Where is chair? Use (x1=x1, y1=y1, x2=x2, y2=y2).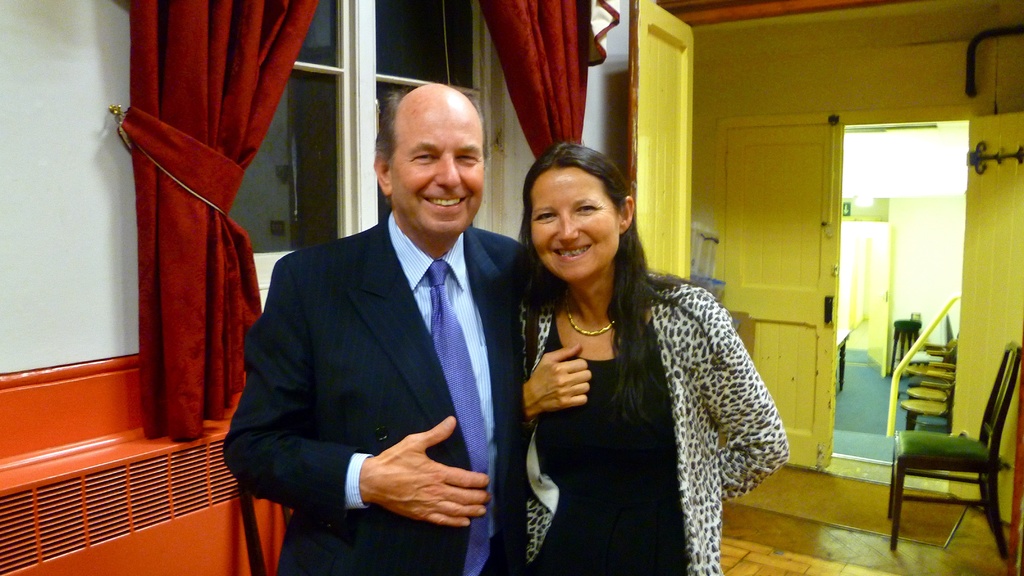
(x1=234, y1=482, x2=294, y2=575).
